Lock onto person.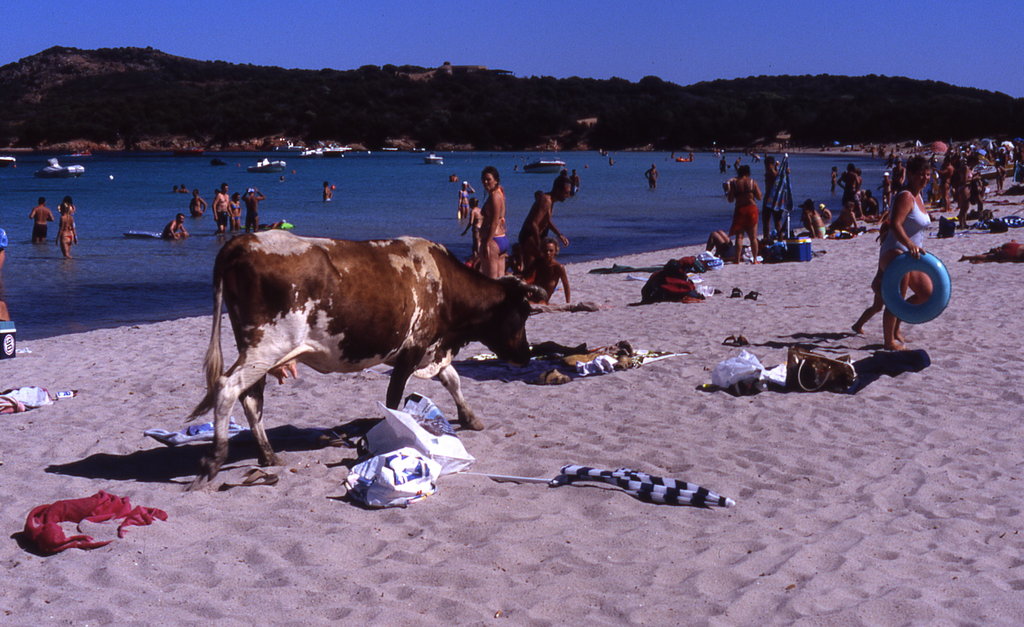
Locked: {"left": 60, "top": 196, "right": 79, "bottom": 237}.
